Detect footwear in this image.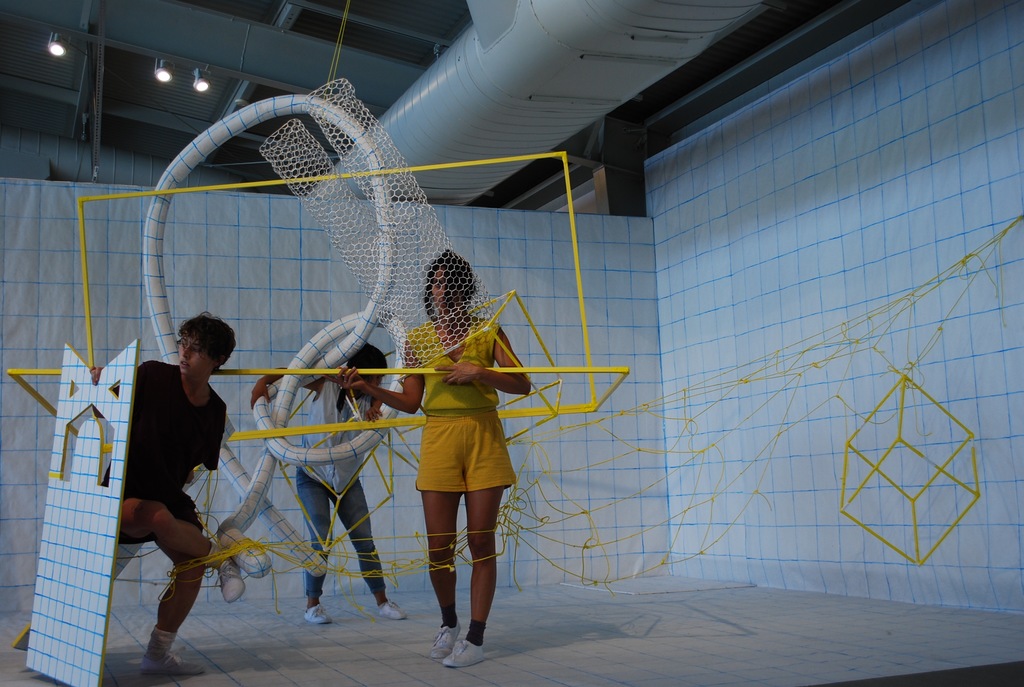
Detection: x1=442, y1=633, x2=484, y2=671.
